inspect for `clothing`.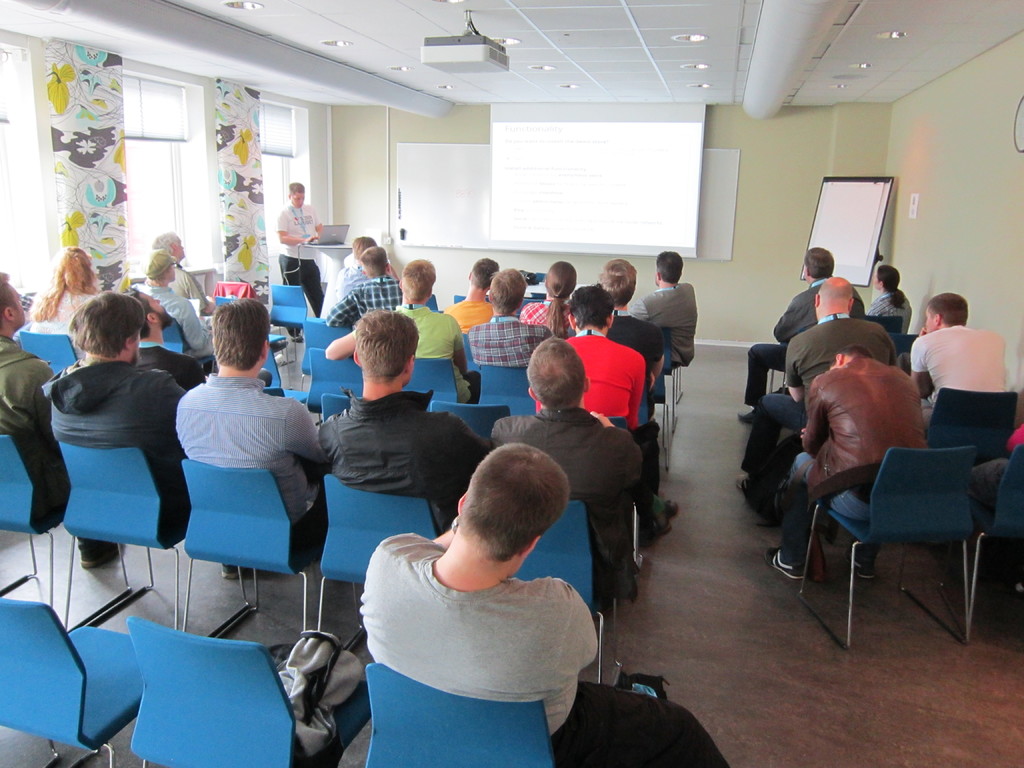
Inspection: <bbox>43, 358, 183, 552</bbox>.
